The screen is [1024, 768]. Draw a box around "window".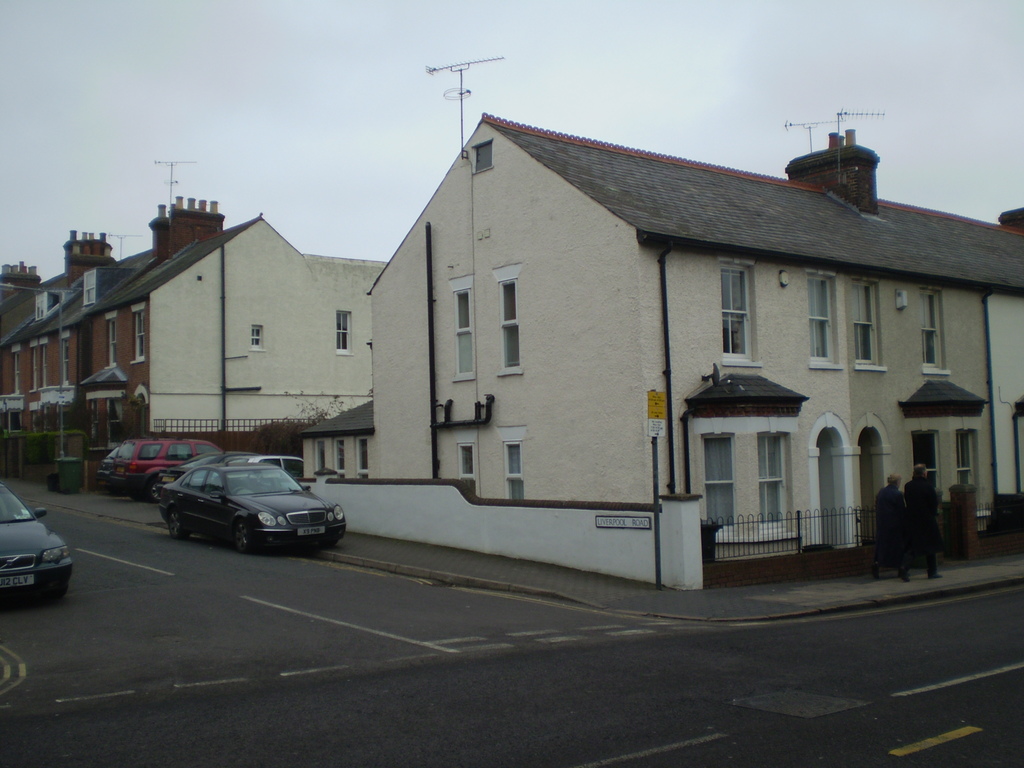
[505,447,524,500].
